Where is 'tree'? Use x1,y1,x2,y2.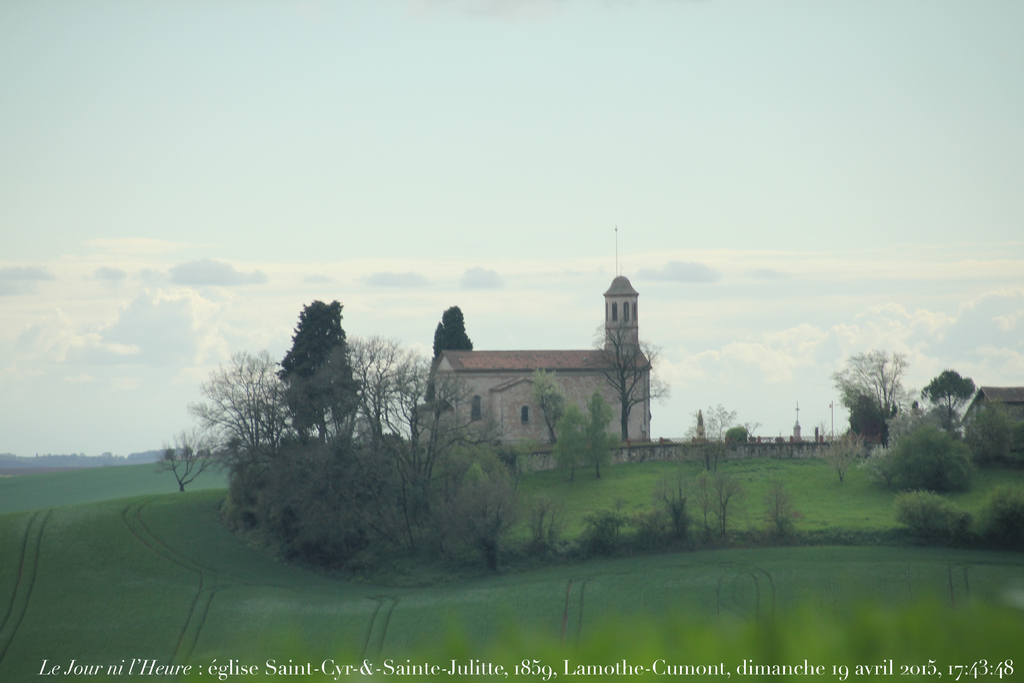
265,290,361,453.
